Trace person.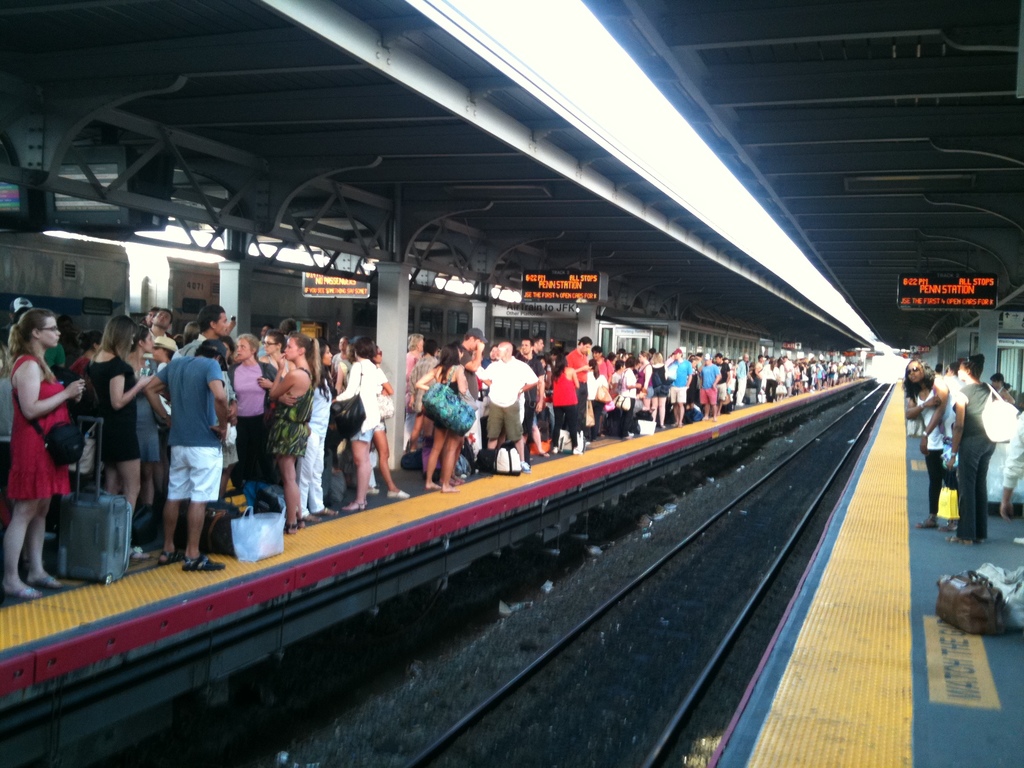
Traced to l=174, t=326, r=198, b=349.
